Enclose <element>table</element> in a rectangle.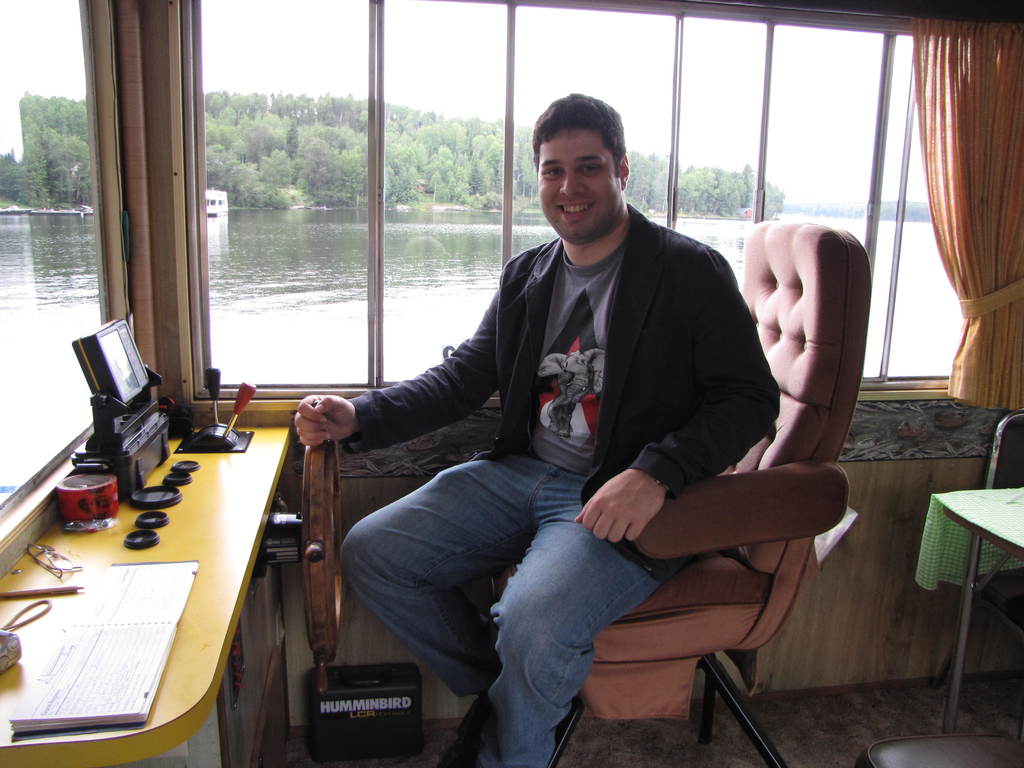
Rect(908, 483, 1023, 734).
